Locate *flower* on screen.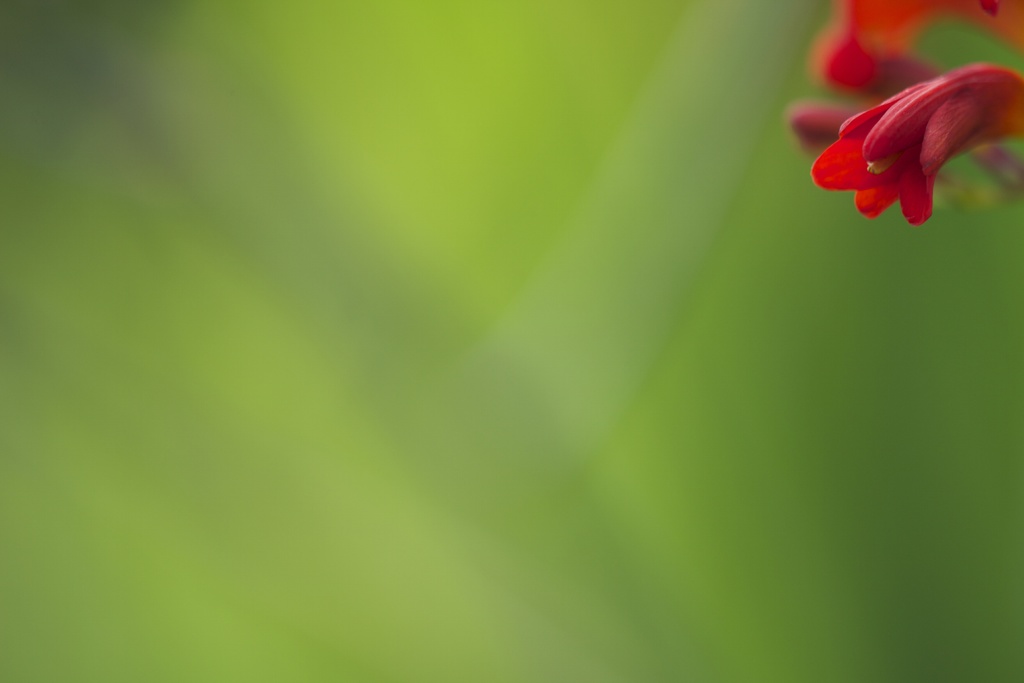
On screen at [806,57,1023,232].
